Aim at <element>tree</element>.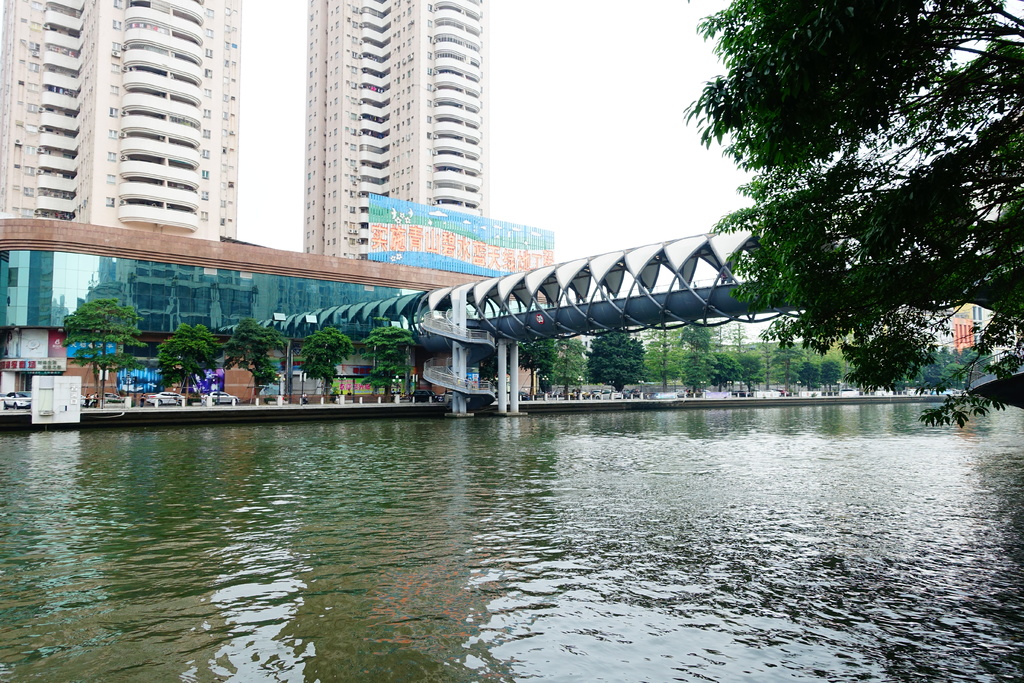
Aimed at left=157, top=317, right=218, bottom=413.
